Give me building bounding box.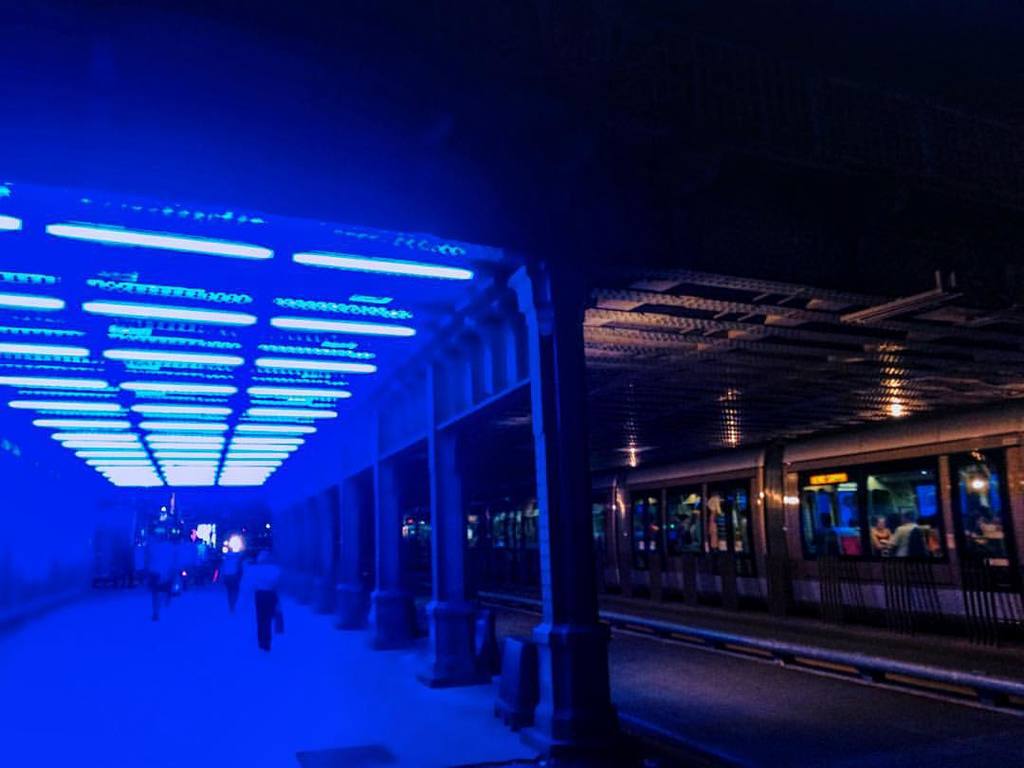
l=0, t=0, r=629, b=767.
